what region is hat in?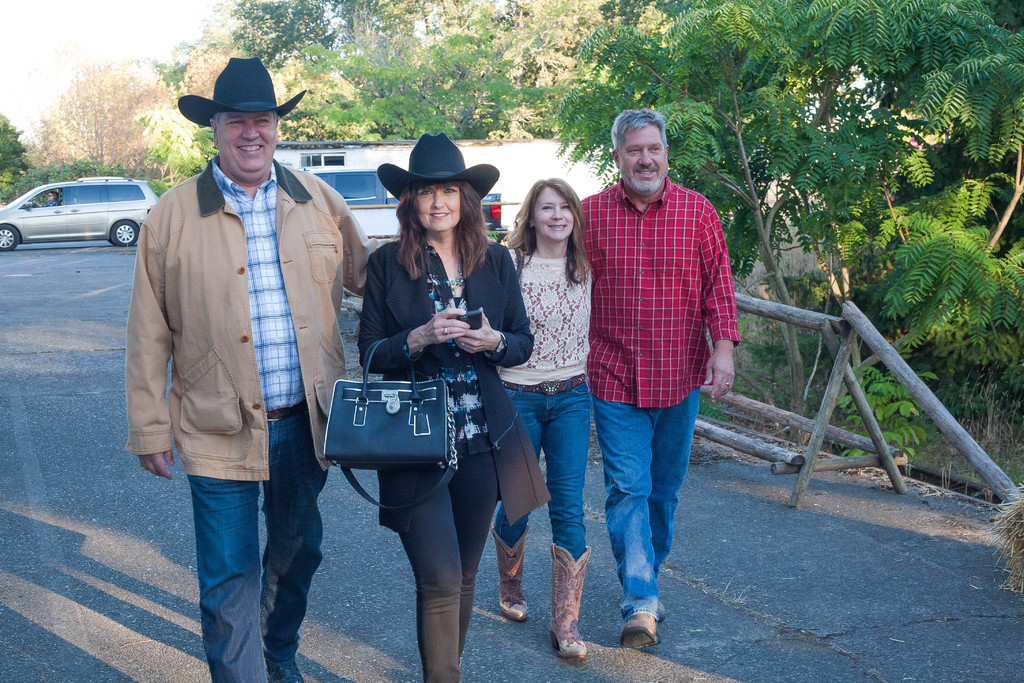
box=[177, 53, 308, 130].
